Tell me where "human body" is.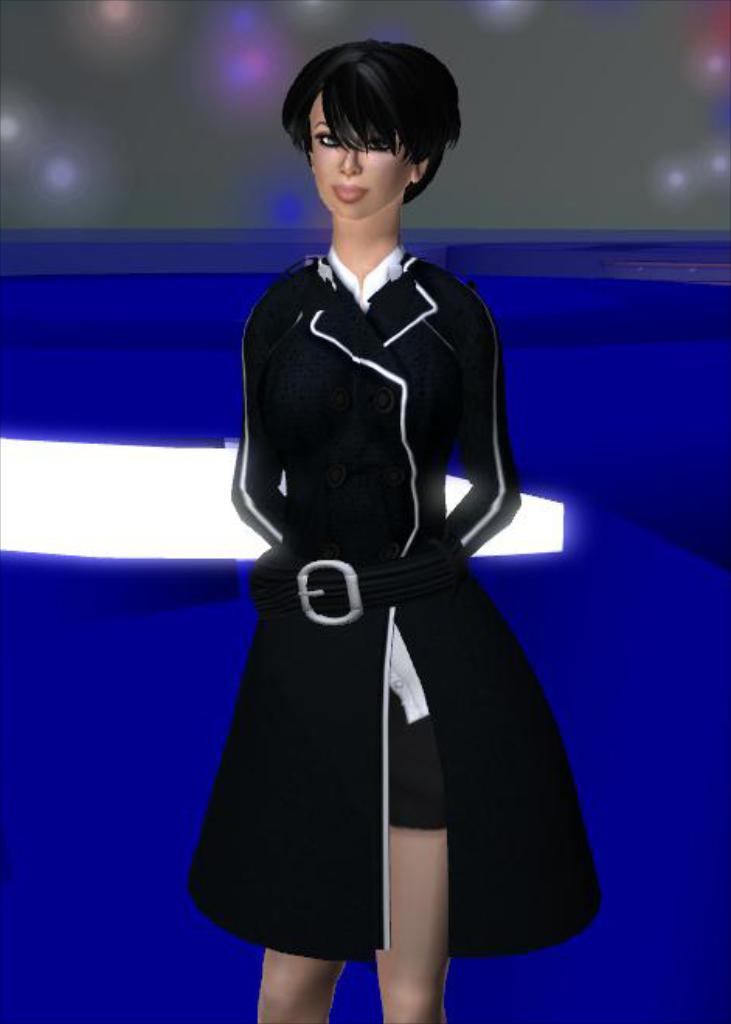
"human body" is at <region>178, 36, 604, 1005</region>.
